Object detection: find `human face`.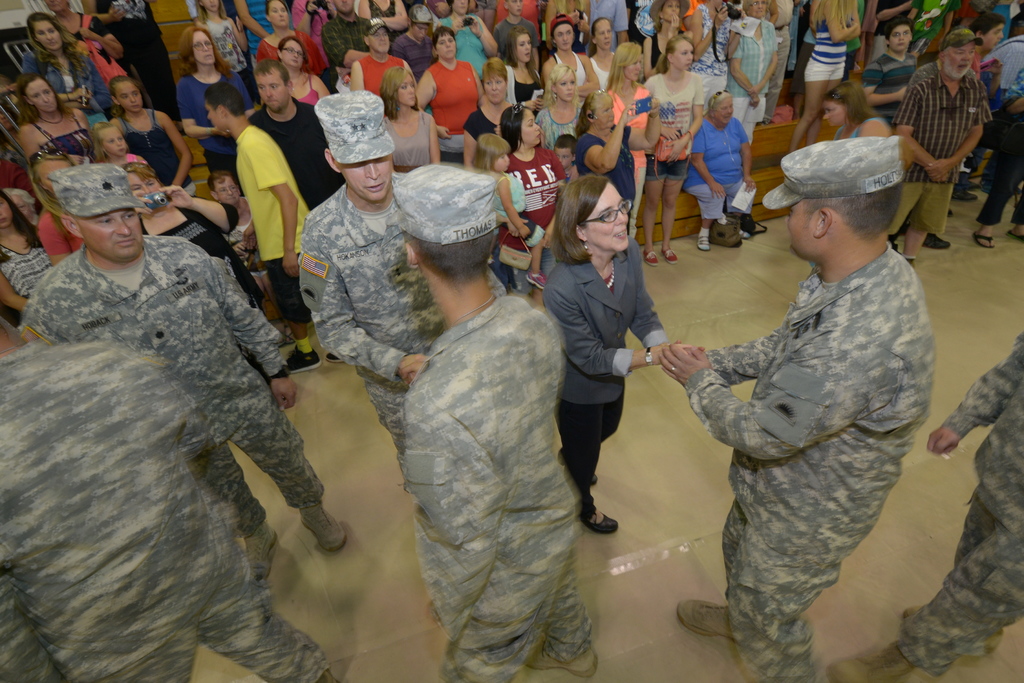
locate(984, 24, 1005, 54).
